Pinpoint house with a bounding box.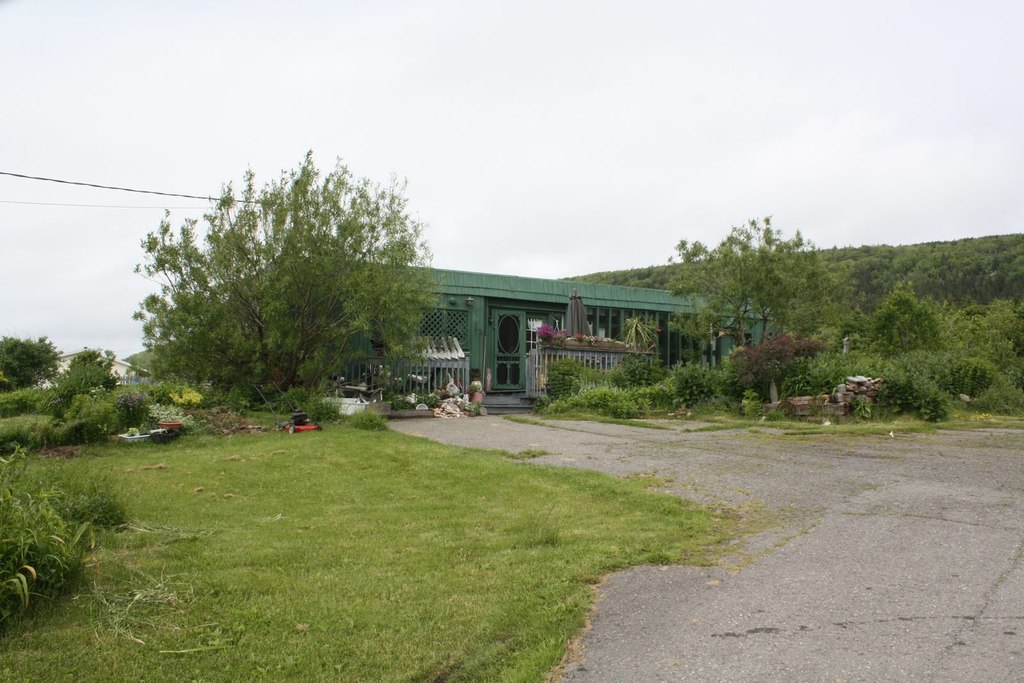
(369,268,490,398).
